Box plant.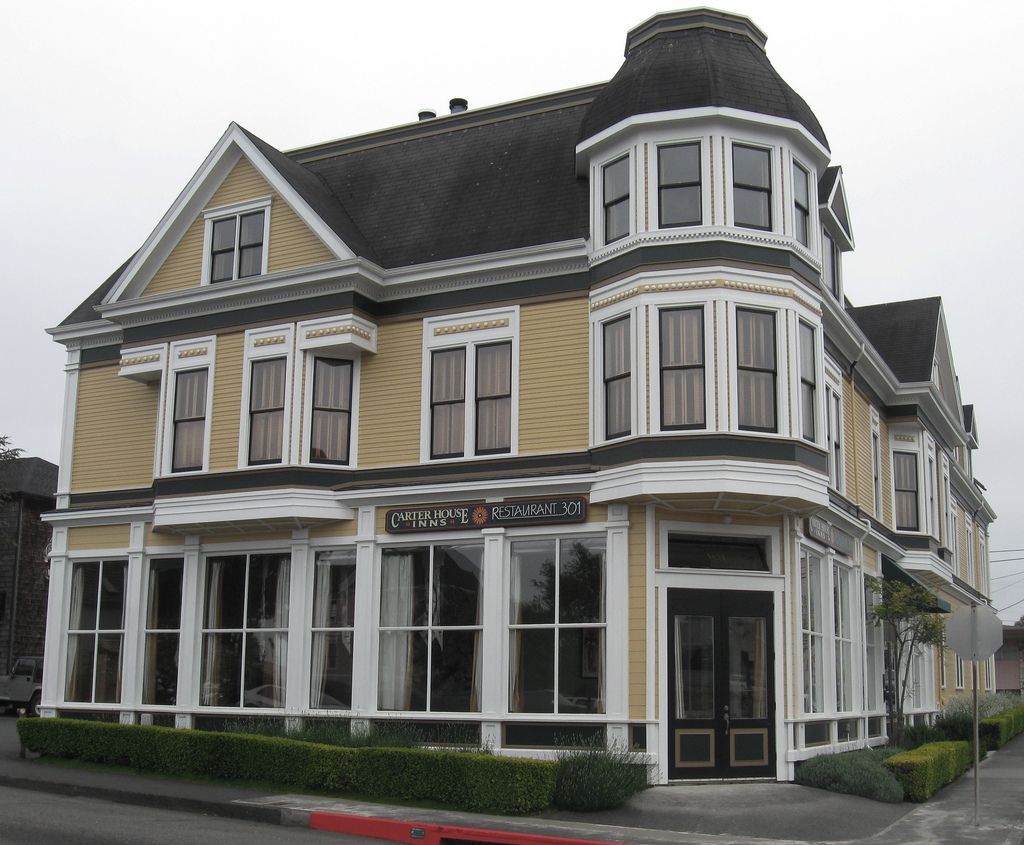
bbox(866, 578, 957, 749).
